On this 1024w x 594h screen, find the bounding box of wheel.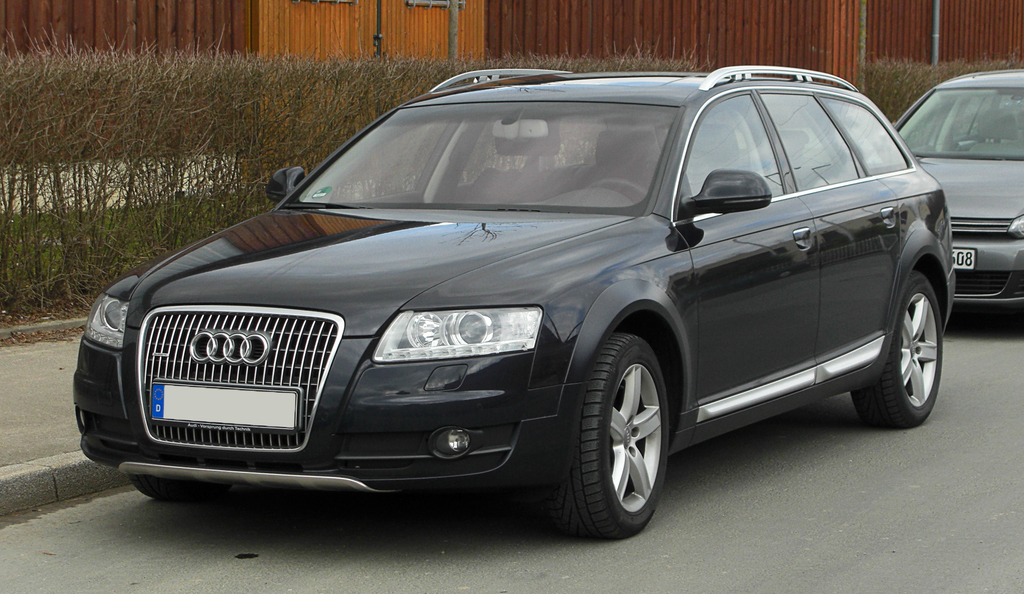
Bounding box: l=544, t=333, r=665, b=544.
